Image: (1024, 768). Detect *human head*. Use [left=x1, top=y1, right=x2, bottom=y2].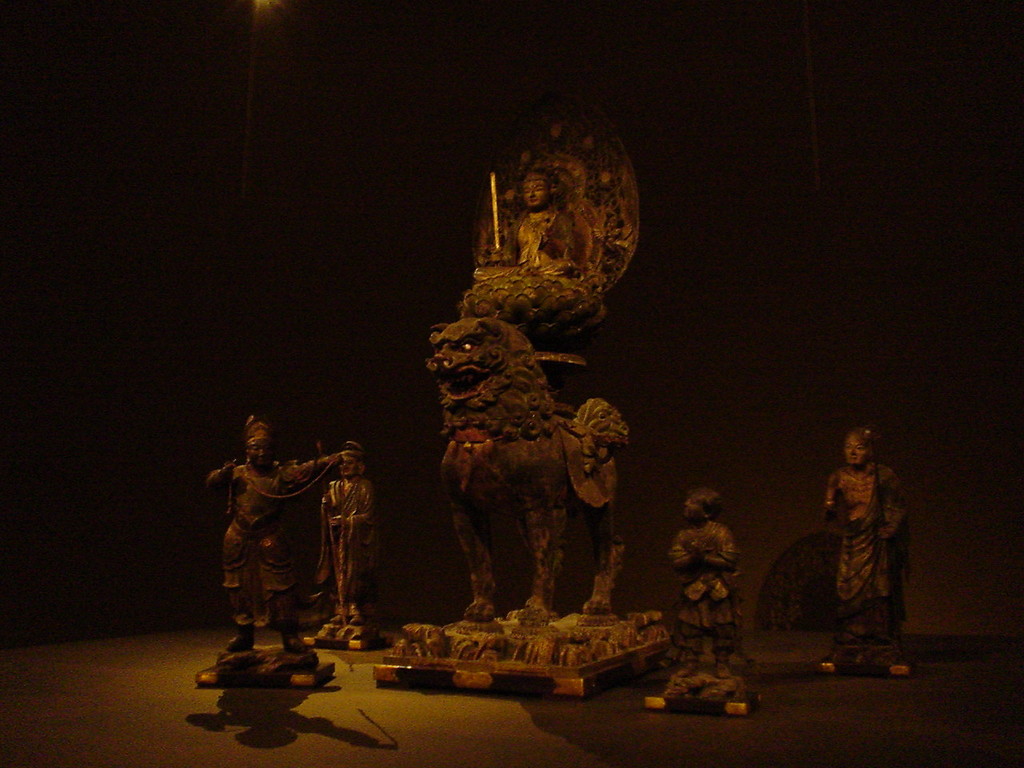
[left=517, top=166, right=556, bottom=209].
